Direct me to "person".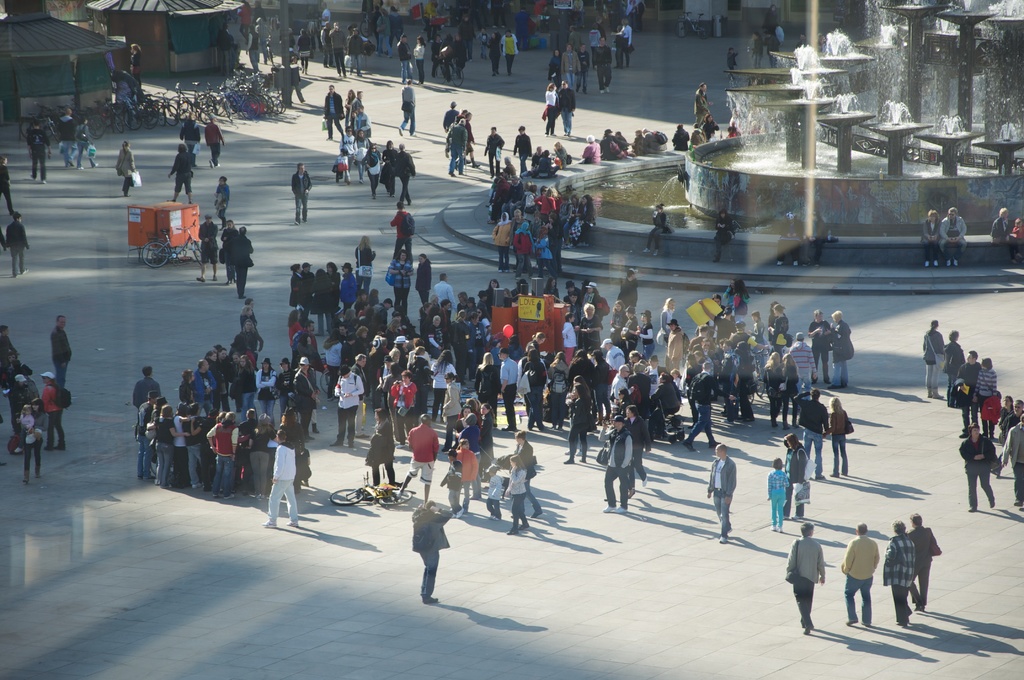
Direction: Rect(239, 296, 258, 314).
